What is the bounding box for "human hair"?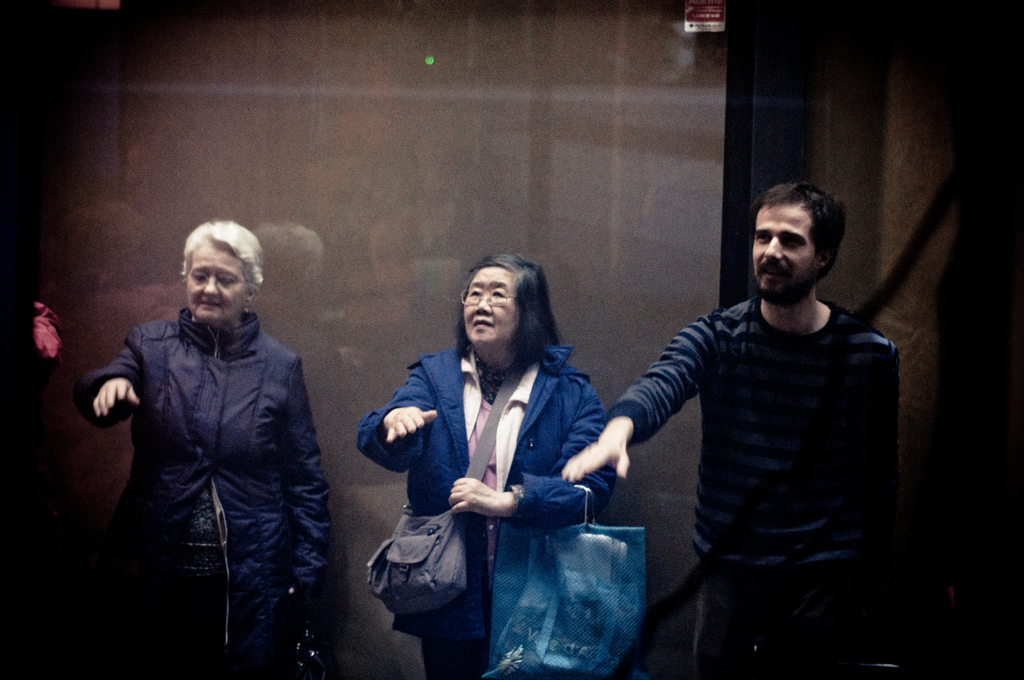
bbox=(174, 211, 268, 321).
